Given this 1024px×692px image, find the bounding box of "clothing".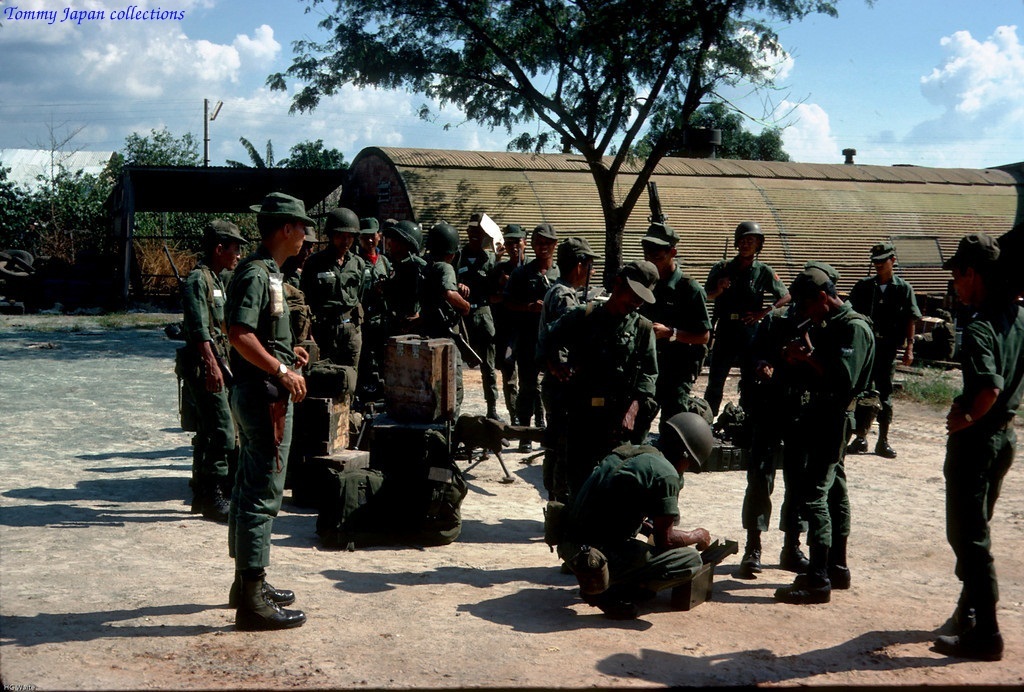
(542, 276, 591, 437).
